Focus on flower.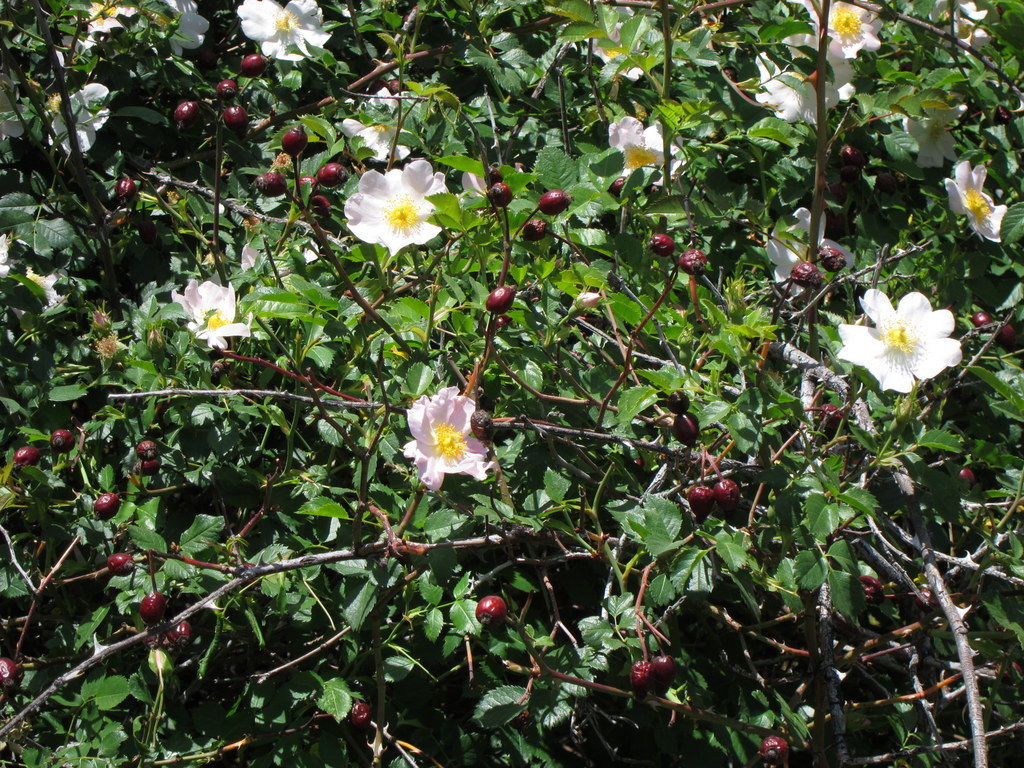
Focused at BBox(764, 205, 862, 296).
